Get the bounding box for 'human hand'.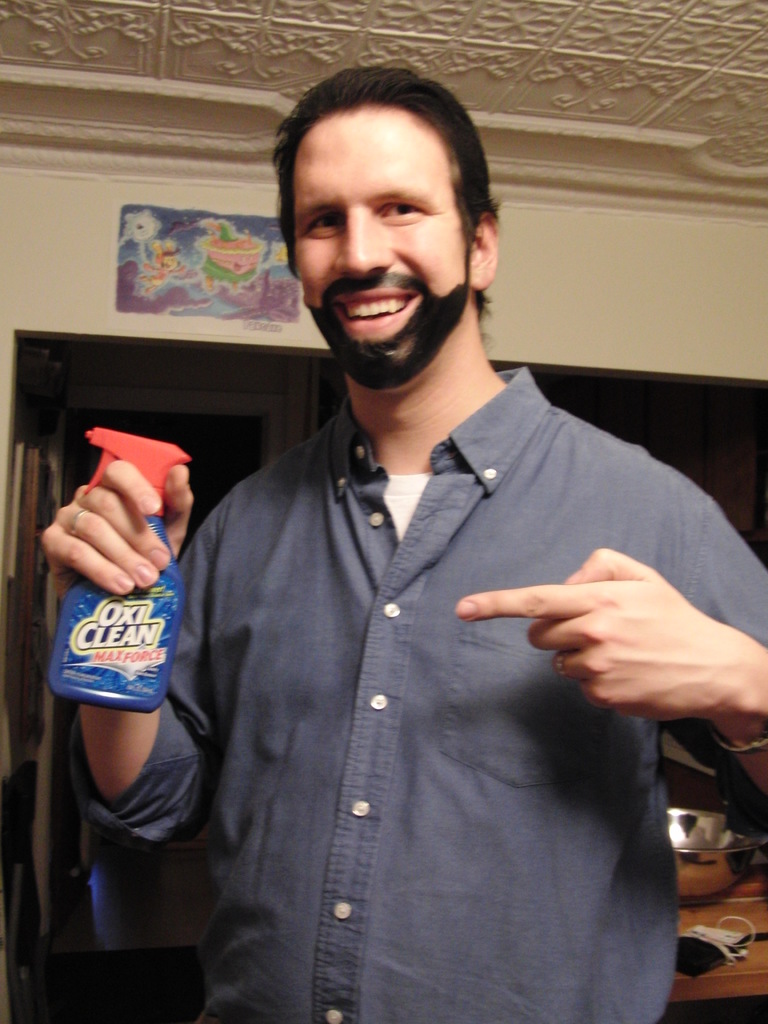
44 439 189 614.
